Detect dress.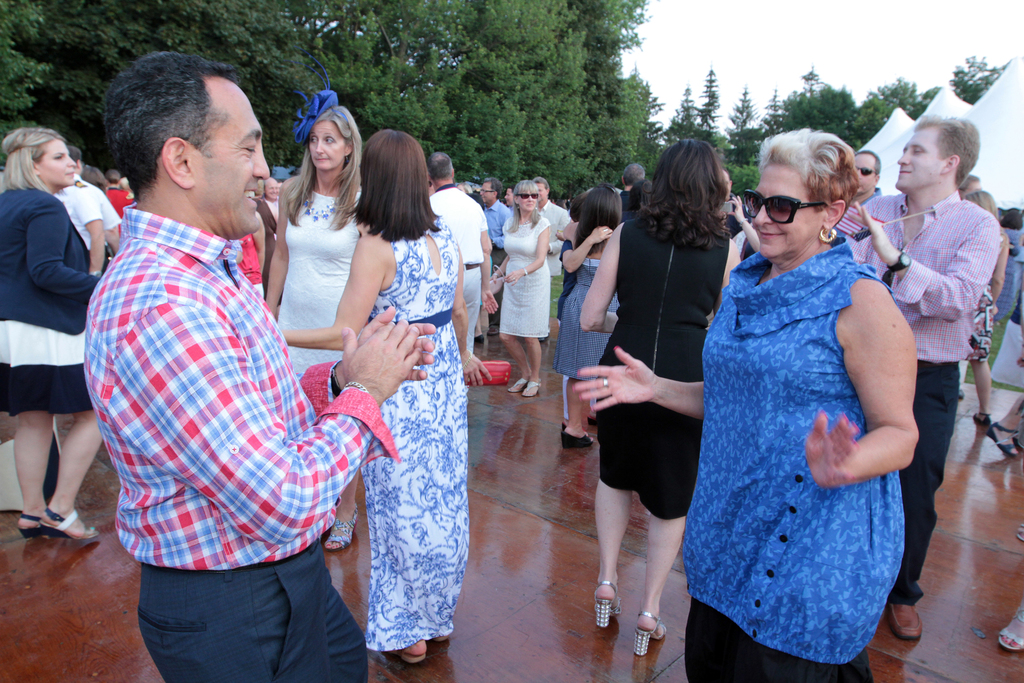
Detected at (x1=366, y1=216, x2=472, y2=648).
